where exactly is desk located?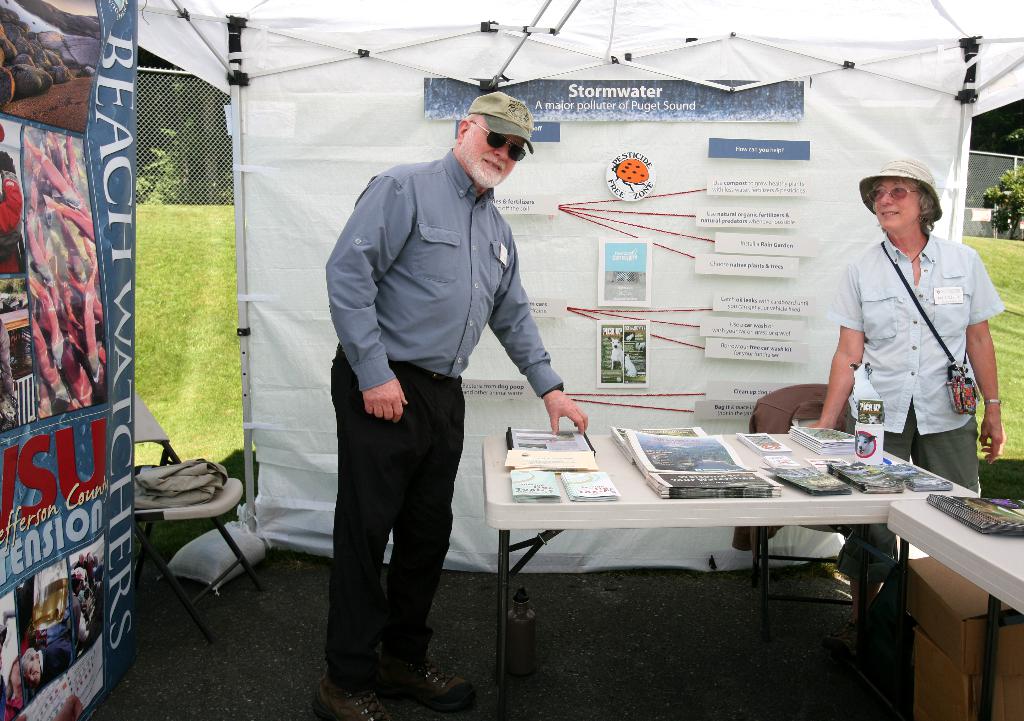
Its bounding box is {"left": 488, "top": 436, "right": 977, "bottom": 677}.
